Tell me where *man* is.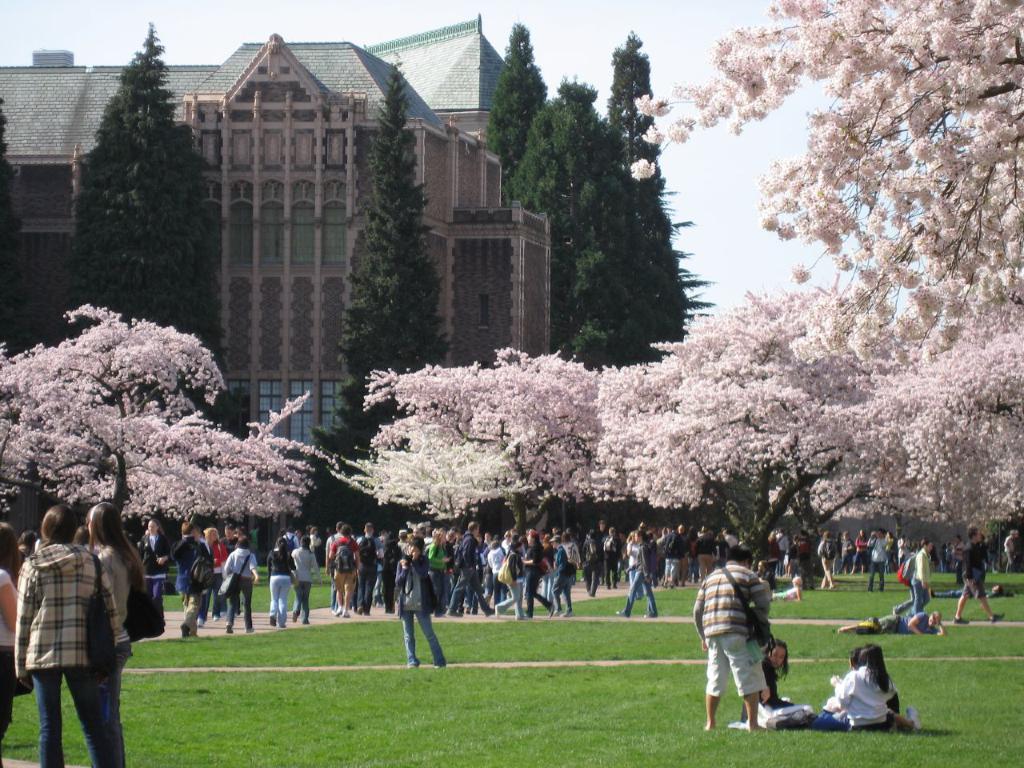
*man* is at rect(673, 525, 696, 584).
